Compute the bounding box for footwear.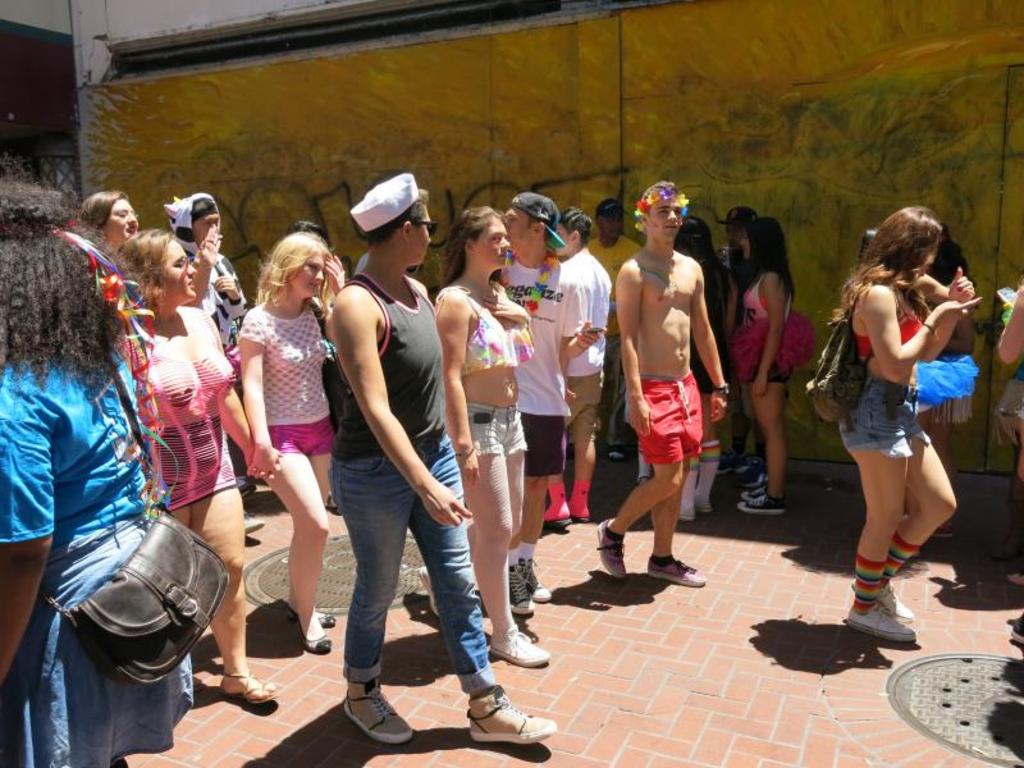
310/635/326/658.
